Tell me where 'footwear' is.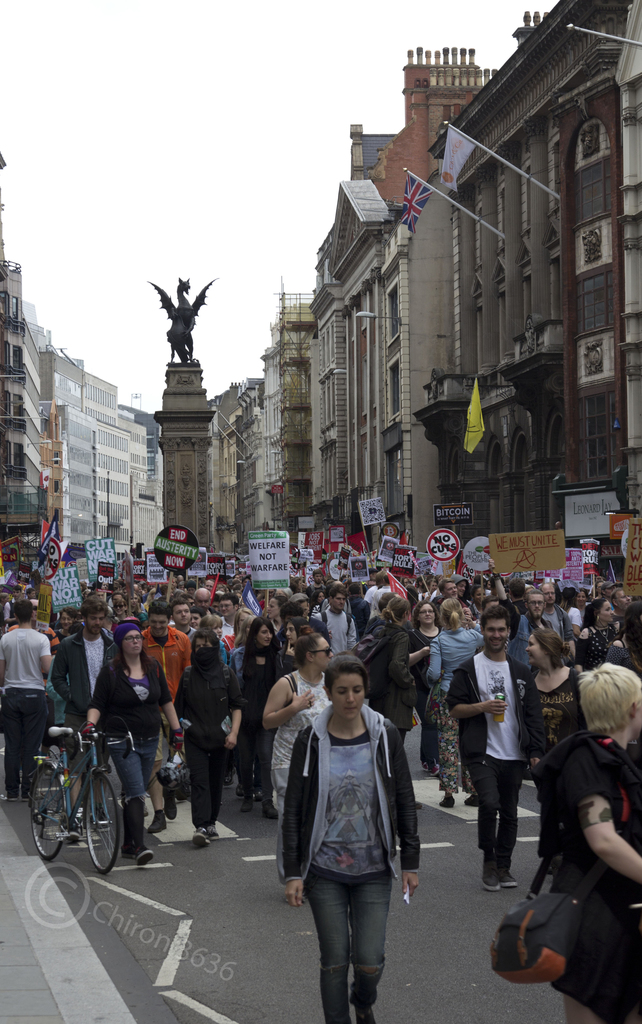
'footwear' is at detection(263, 796, 280, 824).
